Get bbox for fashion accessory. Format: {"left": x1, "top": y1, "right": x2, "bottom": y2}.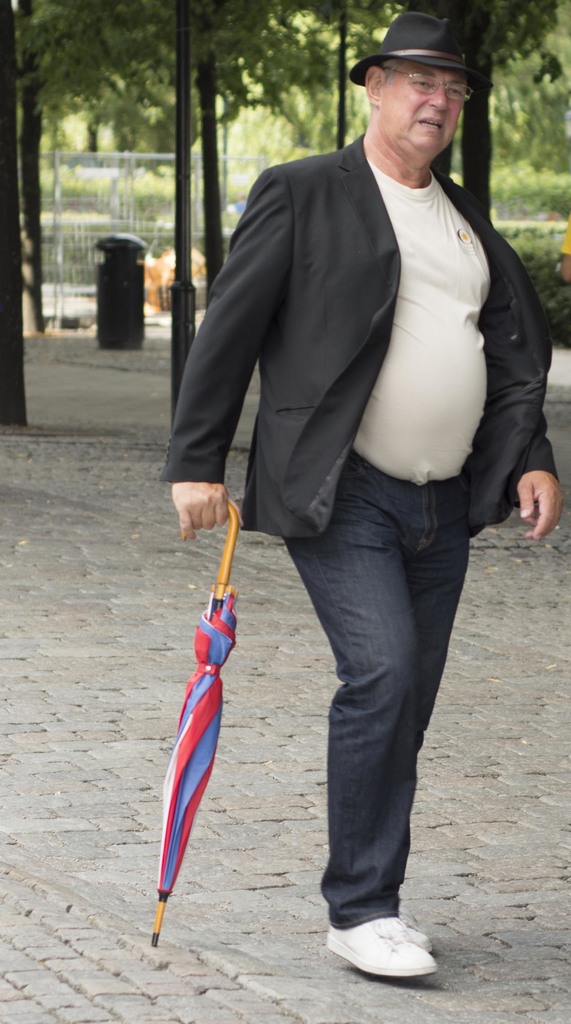
{"left": 408, "top": 925, "right": 433, "bottom": 953}.
